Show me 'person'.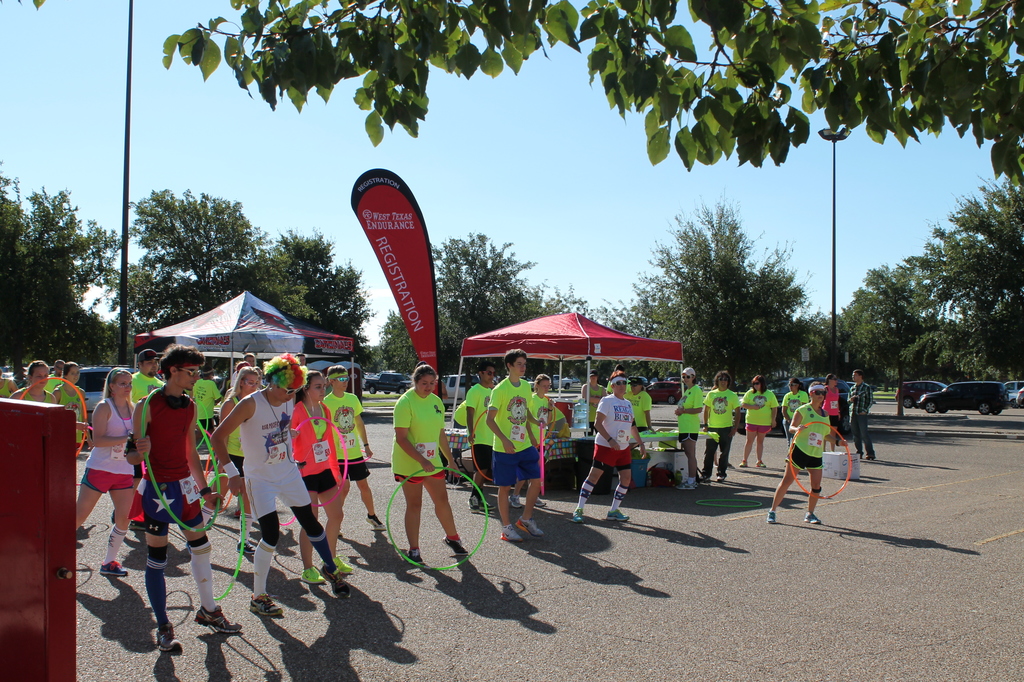
'person' is here: [134, 352, 241, 656].
